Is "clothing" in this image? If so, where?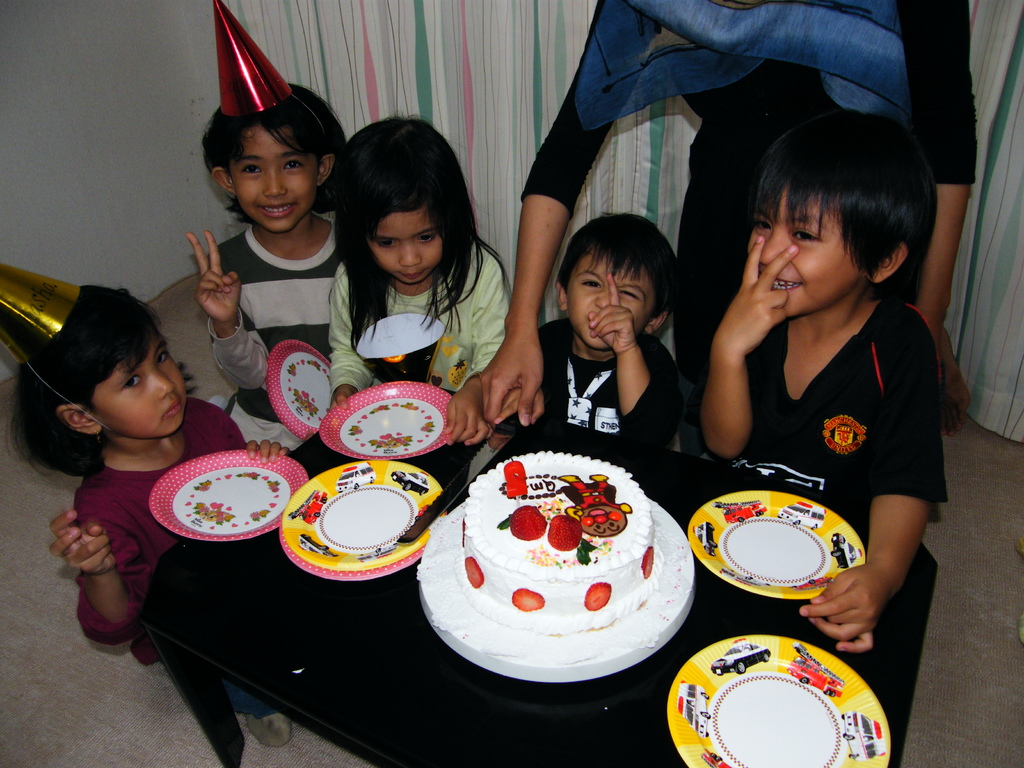
Yes, at crop(79, 392, 252, 720).
